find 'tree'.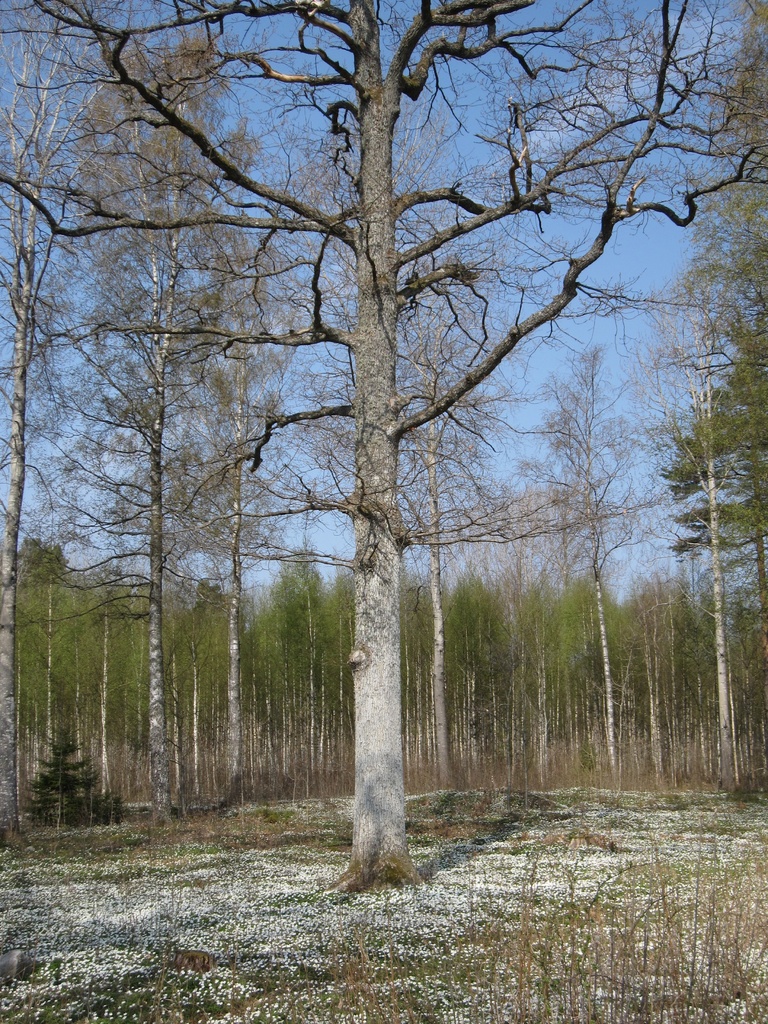
detection(660, 0, 767, 810).
